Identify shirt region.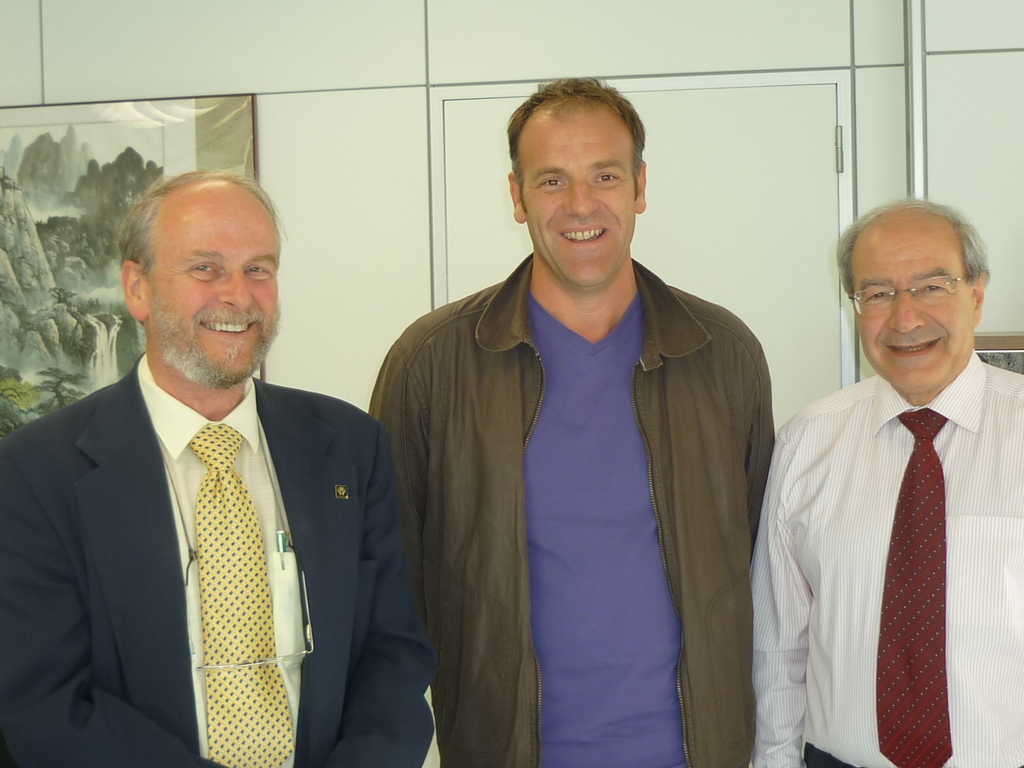
Region: (x1=748, y1=349, x2=1023, y2=767).
